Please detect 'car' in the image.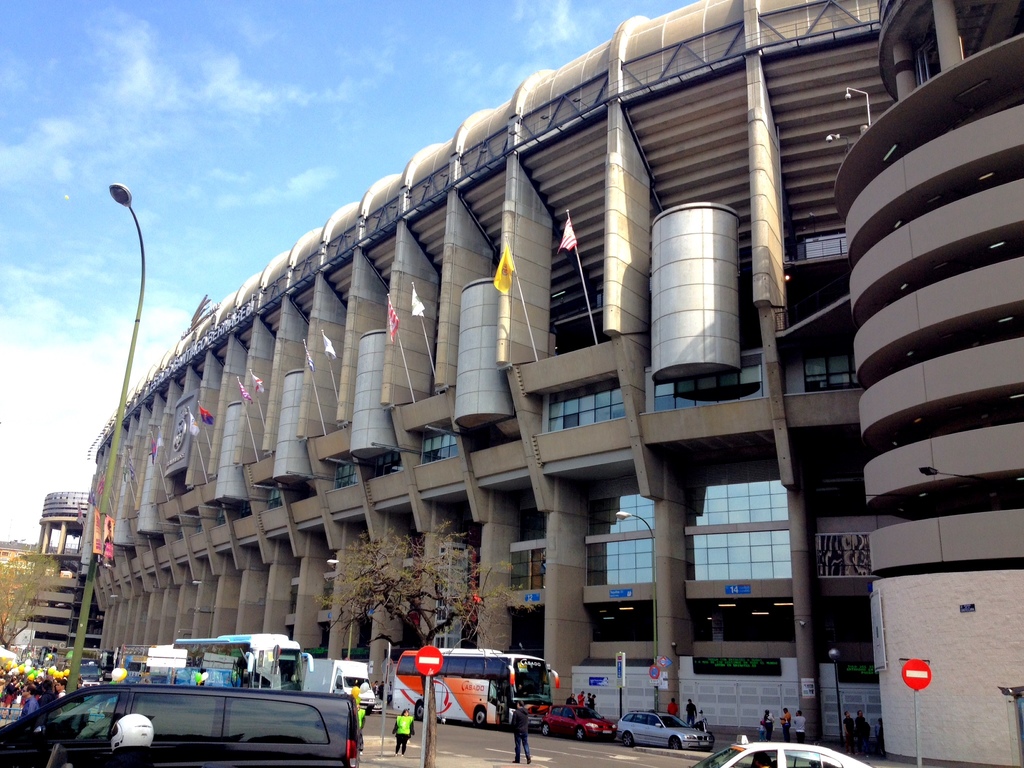
77, 665, 106, 685.
